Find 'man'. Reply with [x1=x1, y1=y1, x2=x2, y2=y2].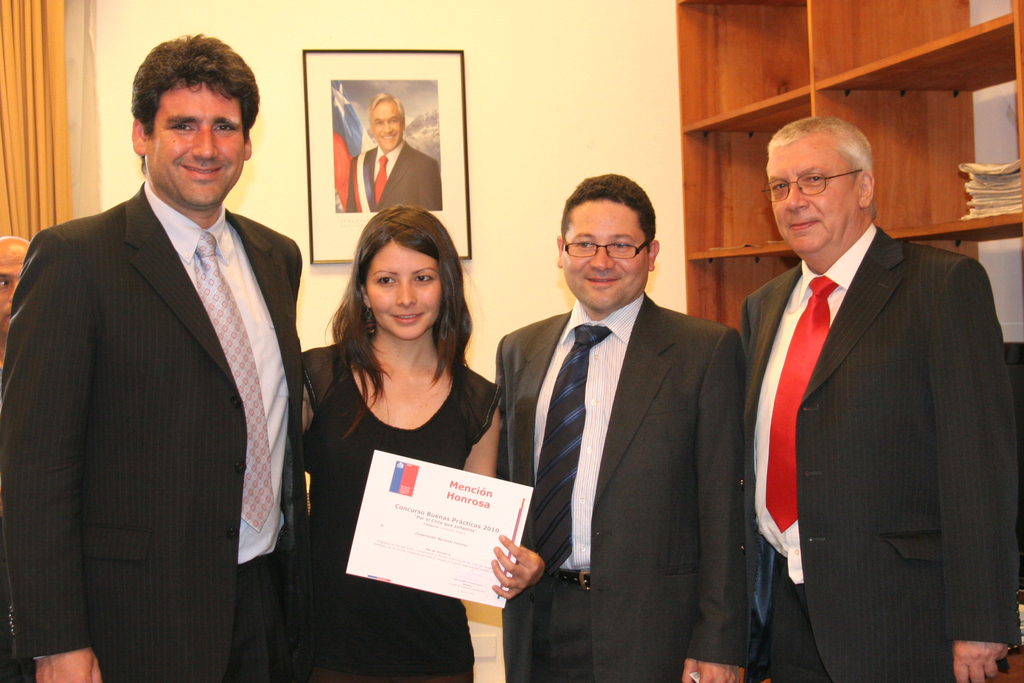
[x1=493, y1=171, x2=746, y2=682].
